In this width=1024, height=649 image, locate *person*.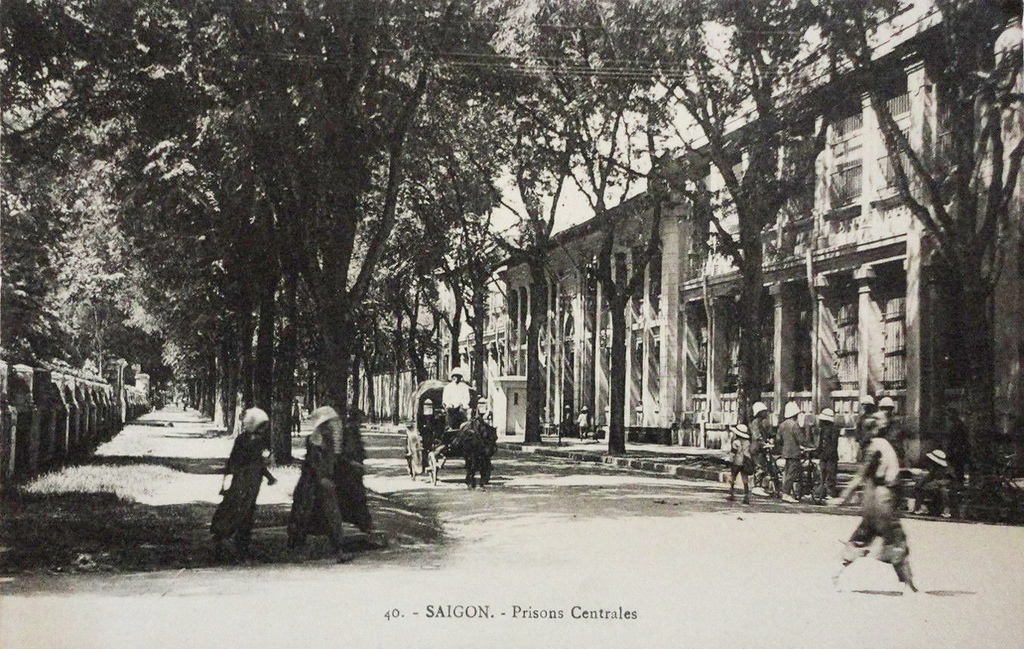
Bounding box: bbox(775, 400, 815, 502).
